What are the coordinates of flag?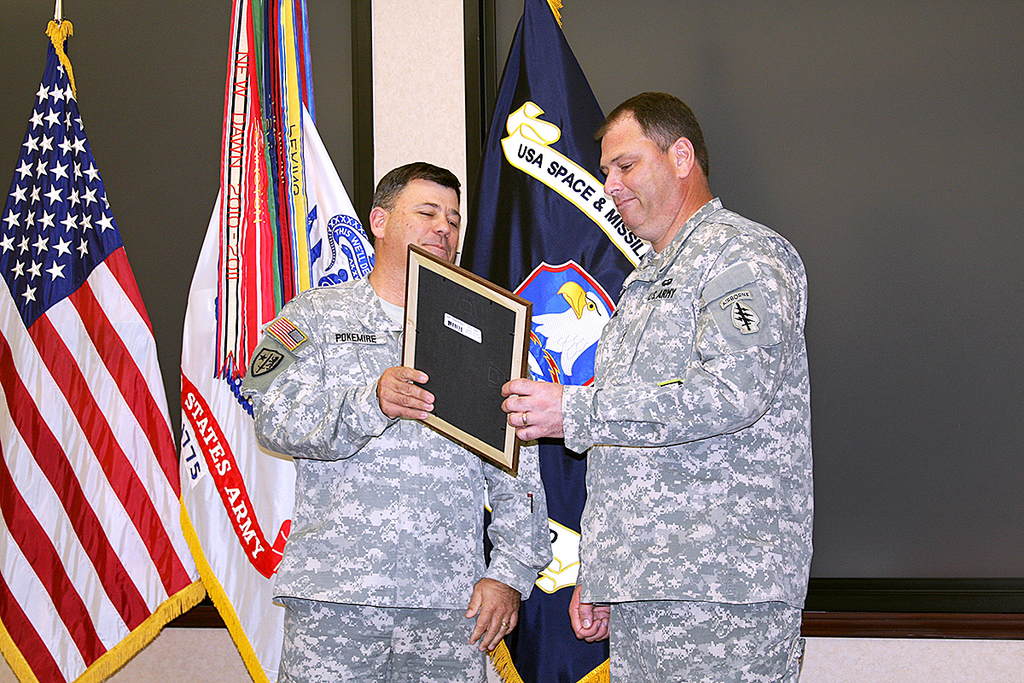
8,29,182,682.
